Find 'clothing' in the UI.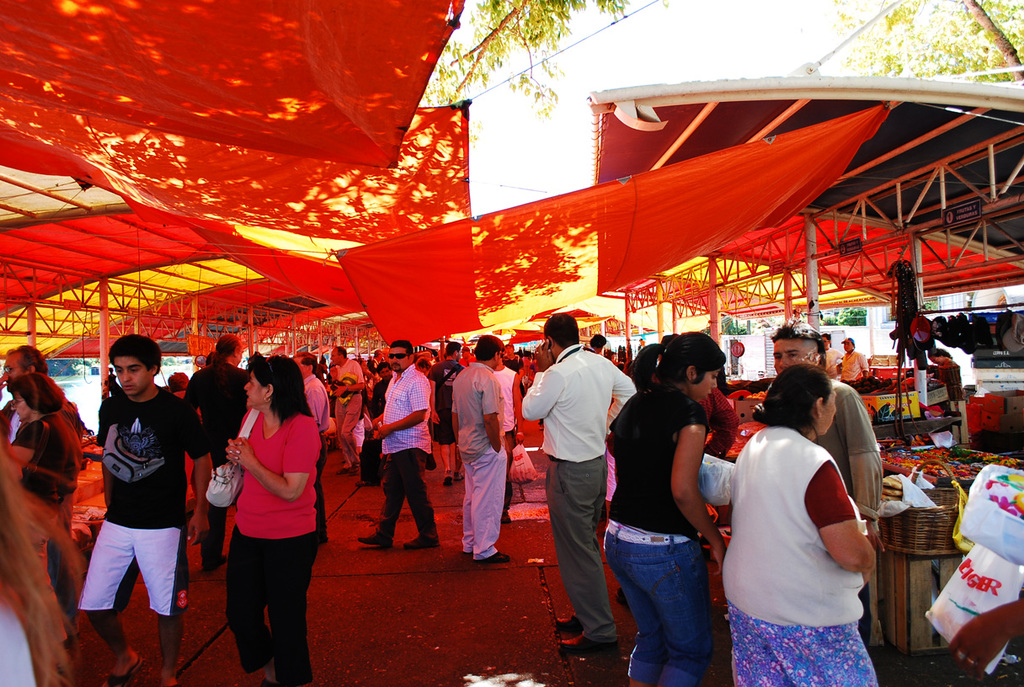
UI element at (x1=8, y1=415, x2=84, y2=636).
